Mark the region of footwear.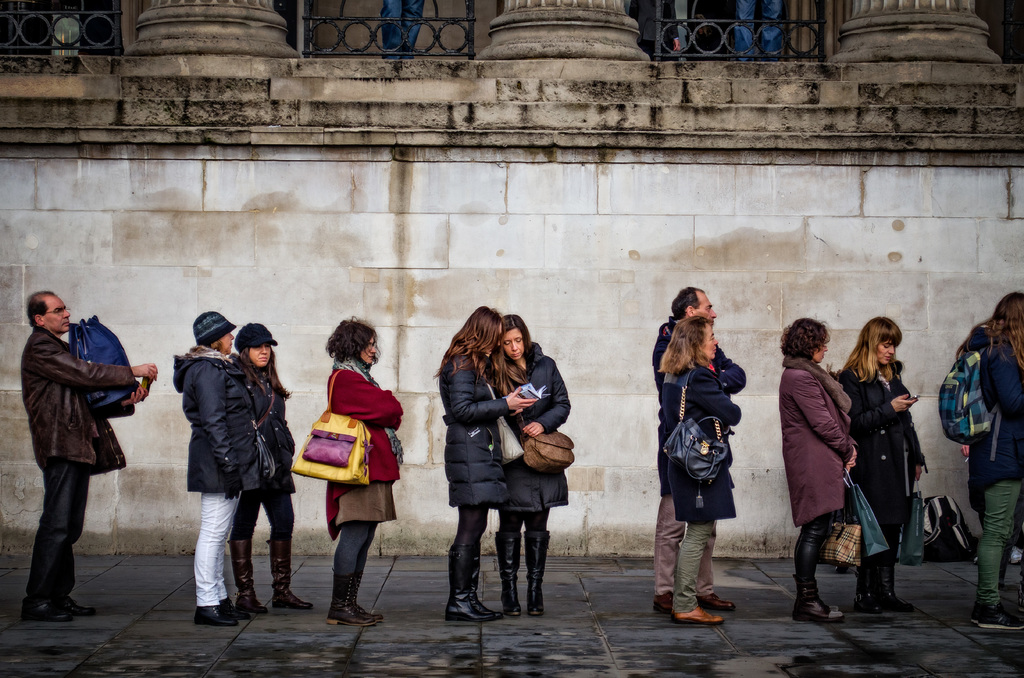
Region: select_region(271, 533, 310, 611).
